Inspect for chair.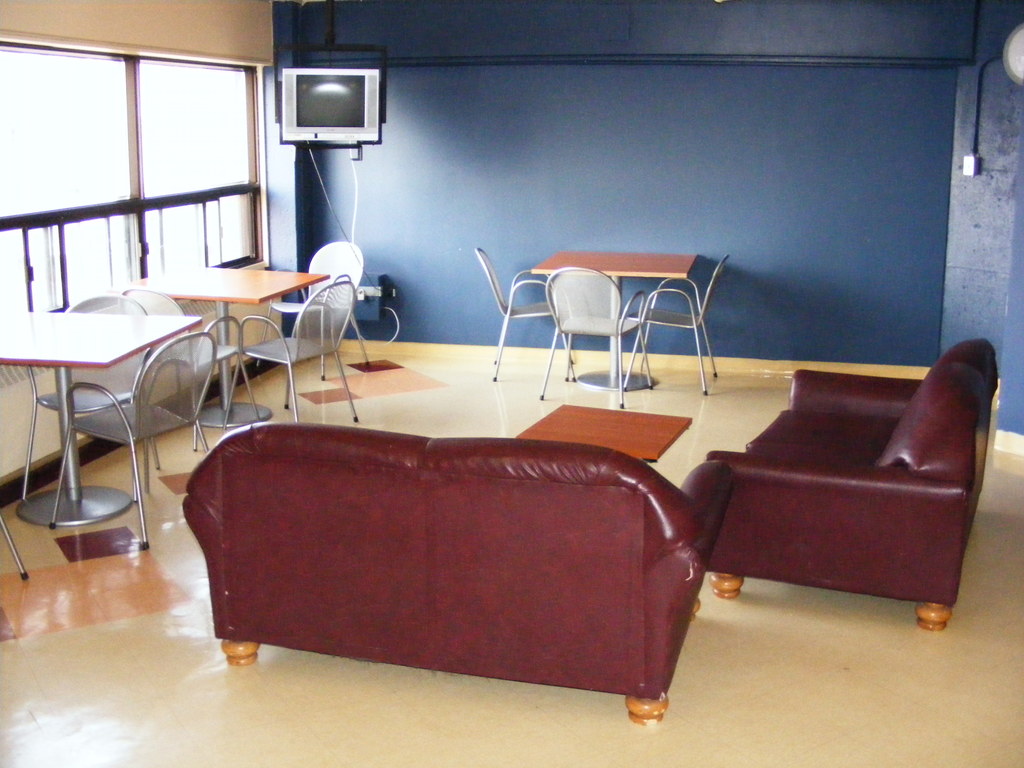
Inspection: [left=118, top=289, right=262, bottom=454].
